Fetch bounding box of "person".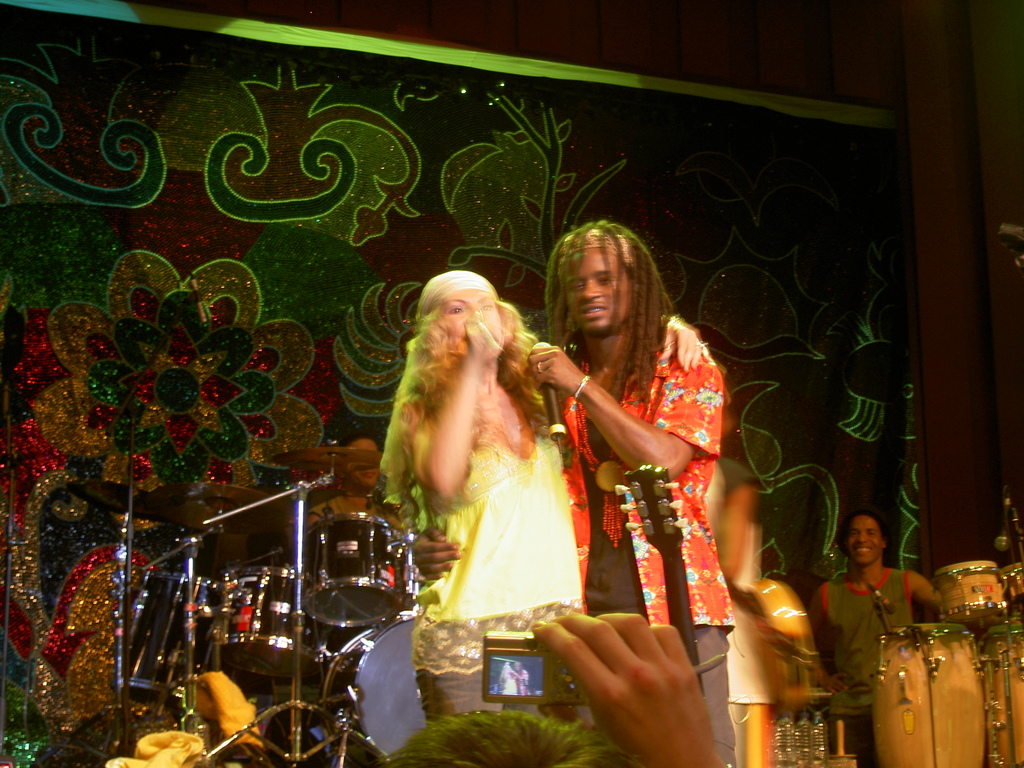
Bbox: [378, 268, 583, 726].
